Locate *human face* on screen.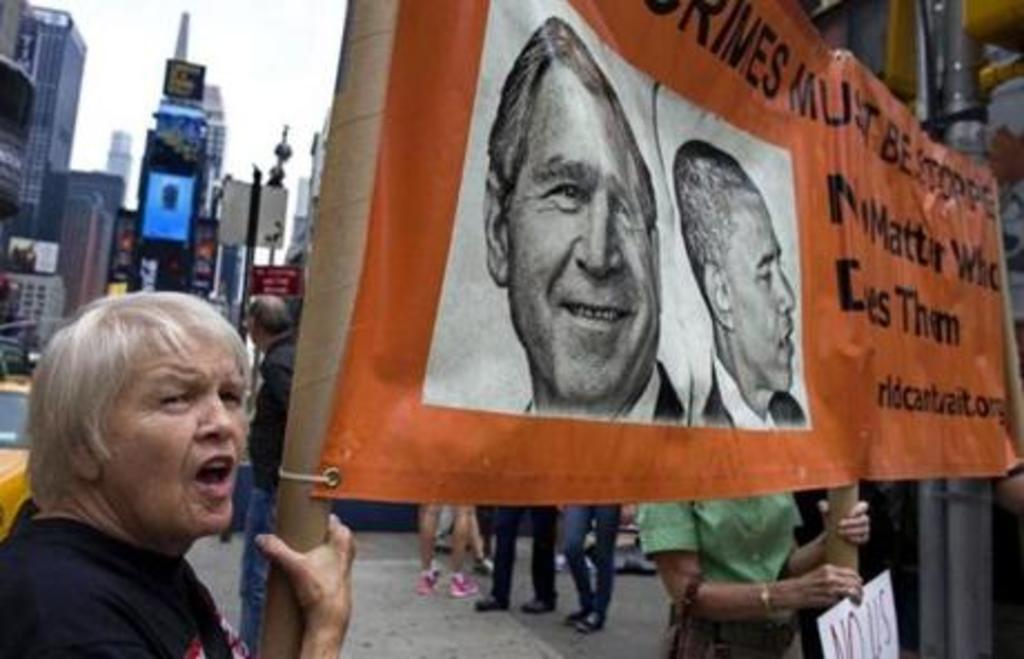
On screen at Rect(91, 338, 245, 532).
